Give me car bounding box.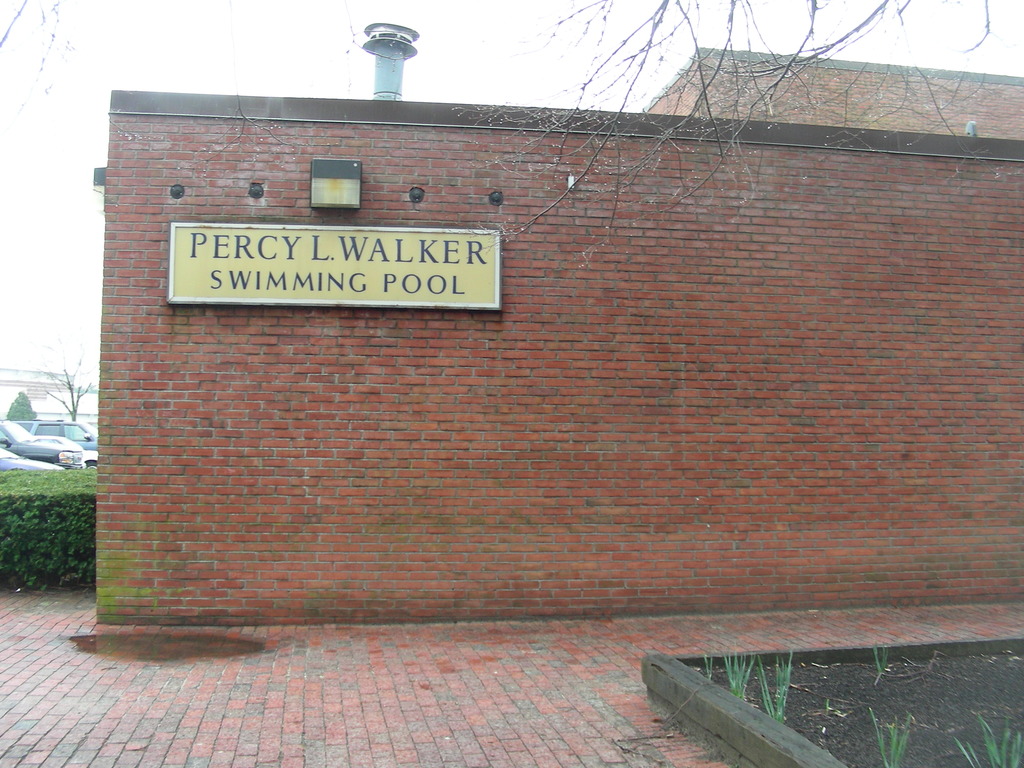
0, 420, 28, 443.
